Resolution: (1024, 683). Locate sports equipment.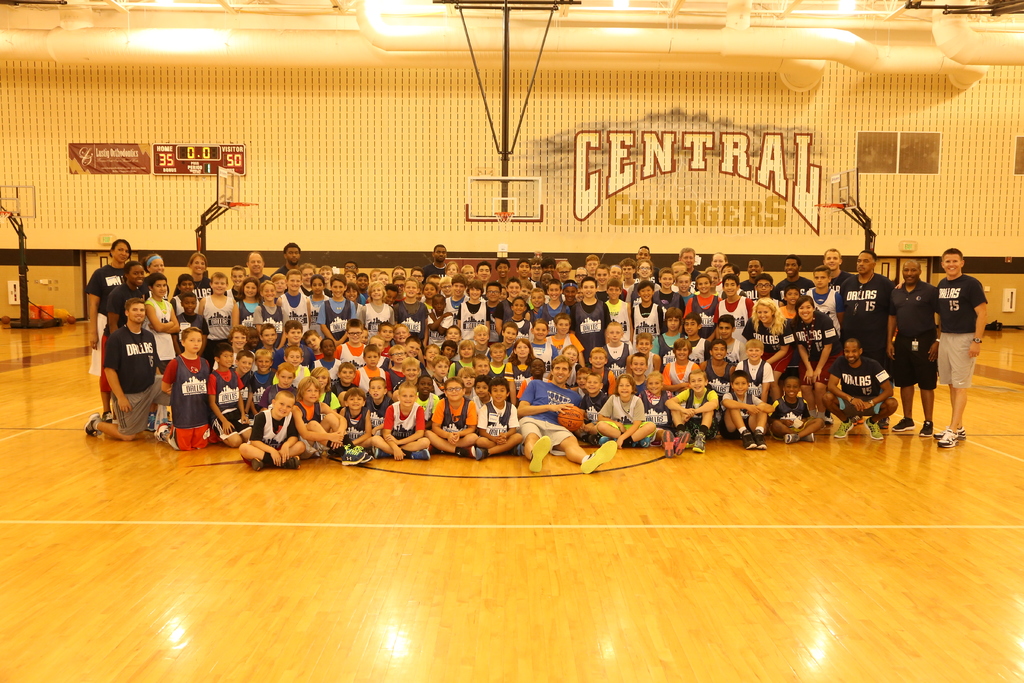
bbox=(527, 436, 551, 473).
